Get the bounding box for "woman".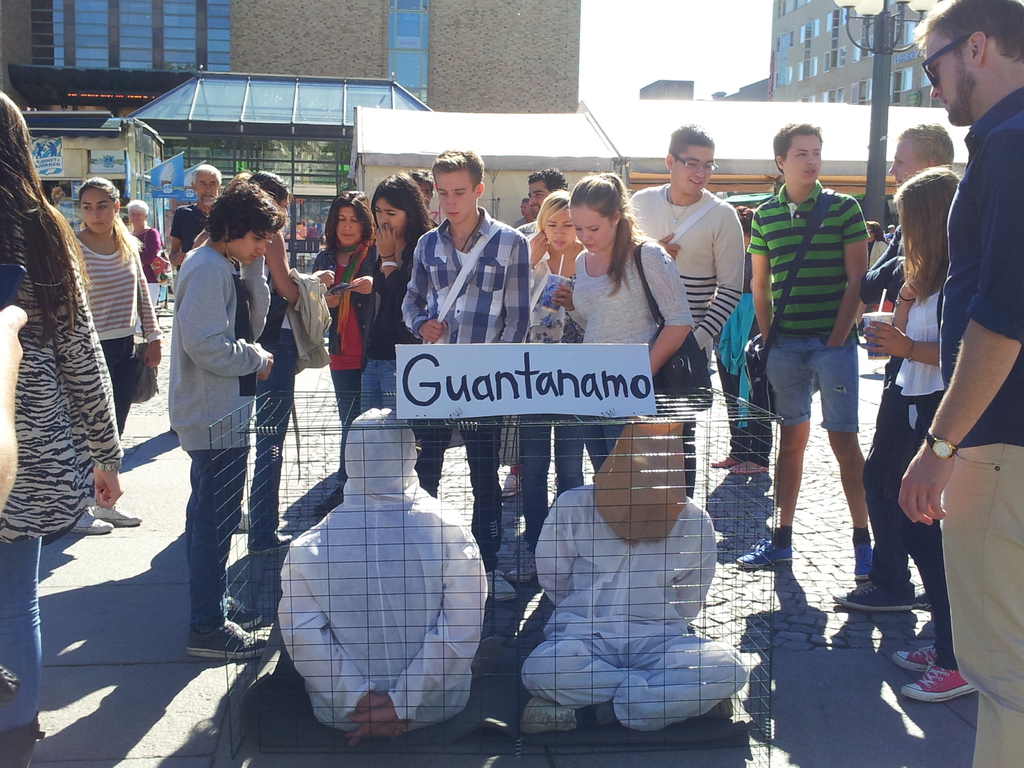
[505,189,596,584].
